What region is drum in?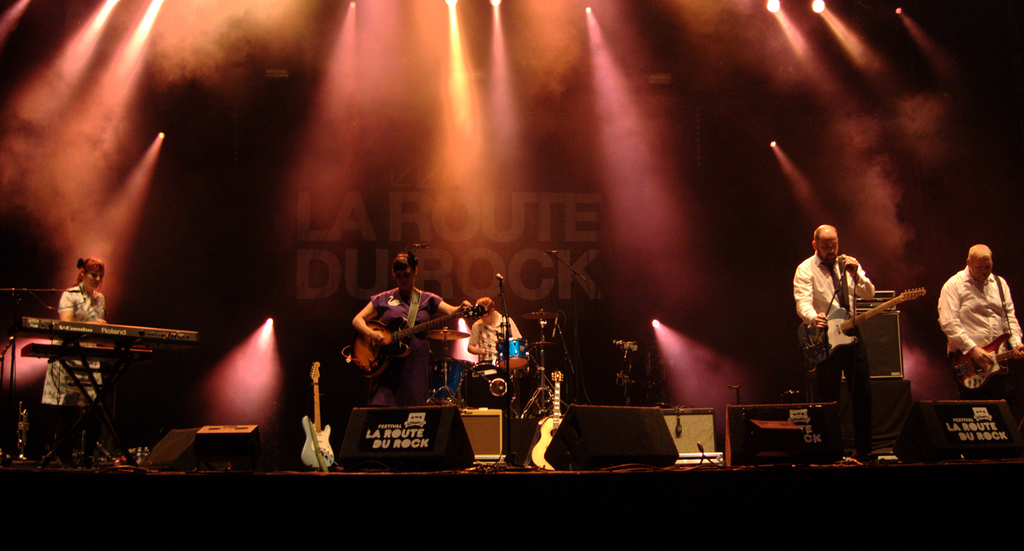
<region>495, 337, 527, 369</region>.
